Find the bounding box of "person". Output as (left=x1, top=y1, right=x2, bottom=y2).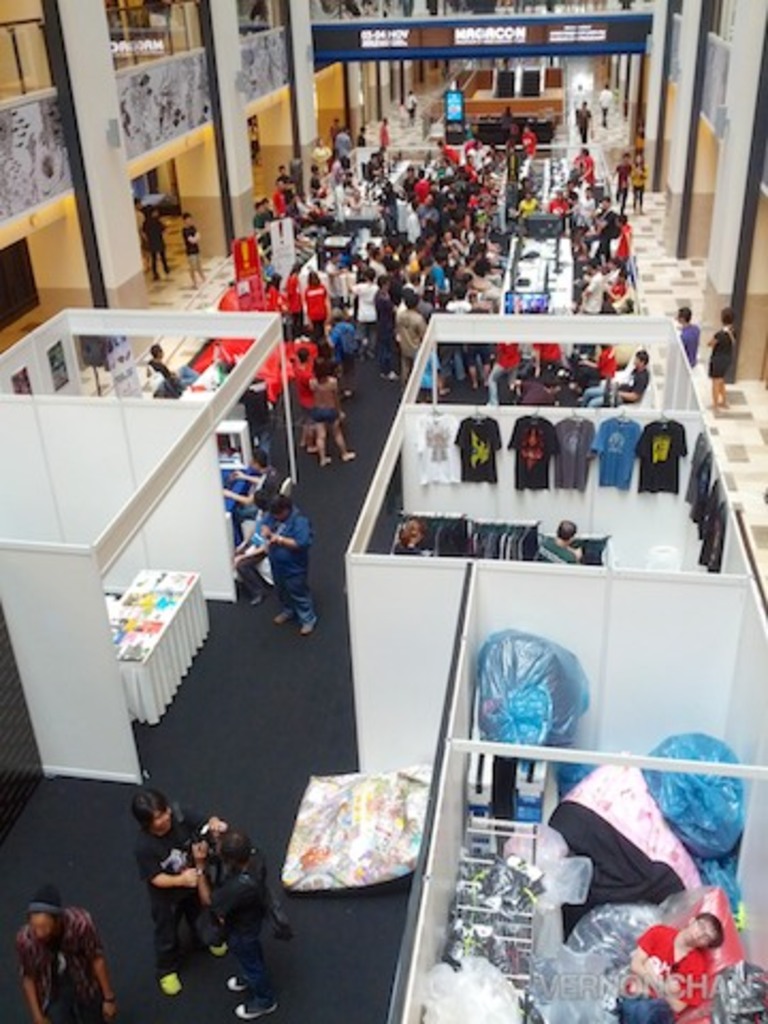
(left=230, top=486, right=286, bottom=614).
